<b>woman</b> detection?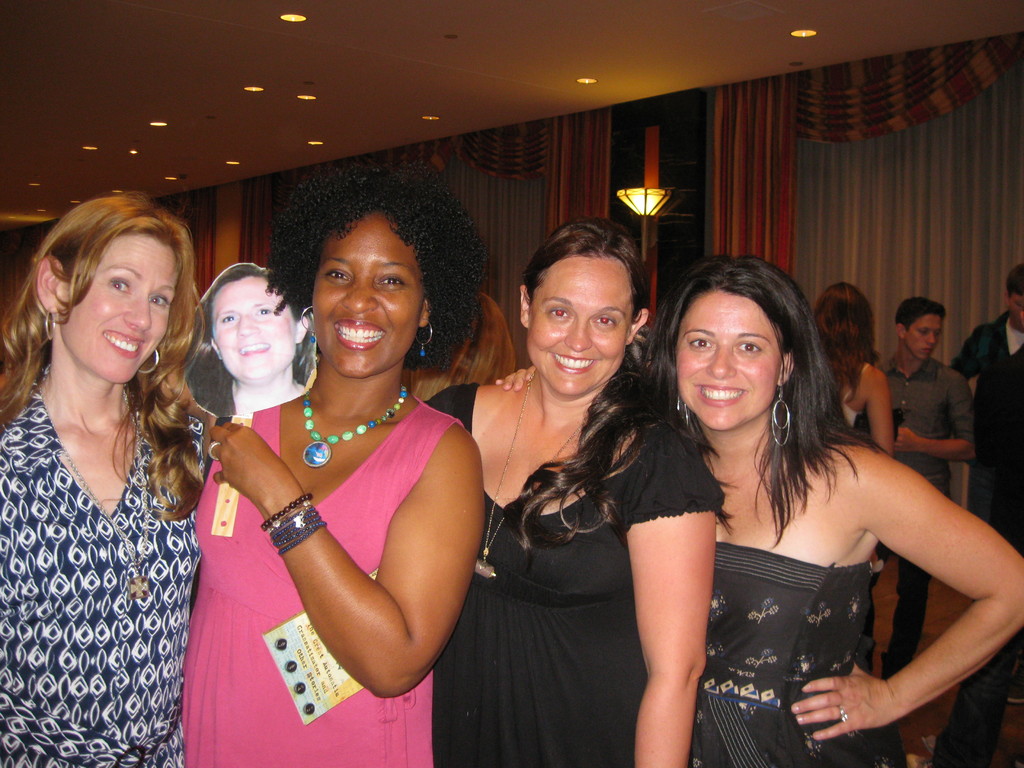
box=[419, 217, 726, 767]
